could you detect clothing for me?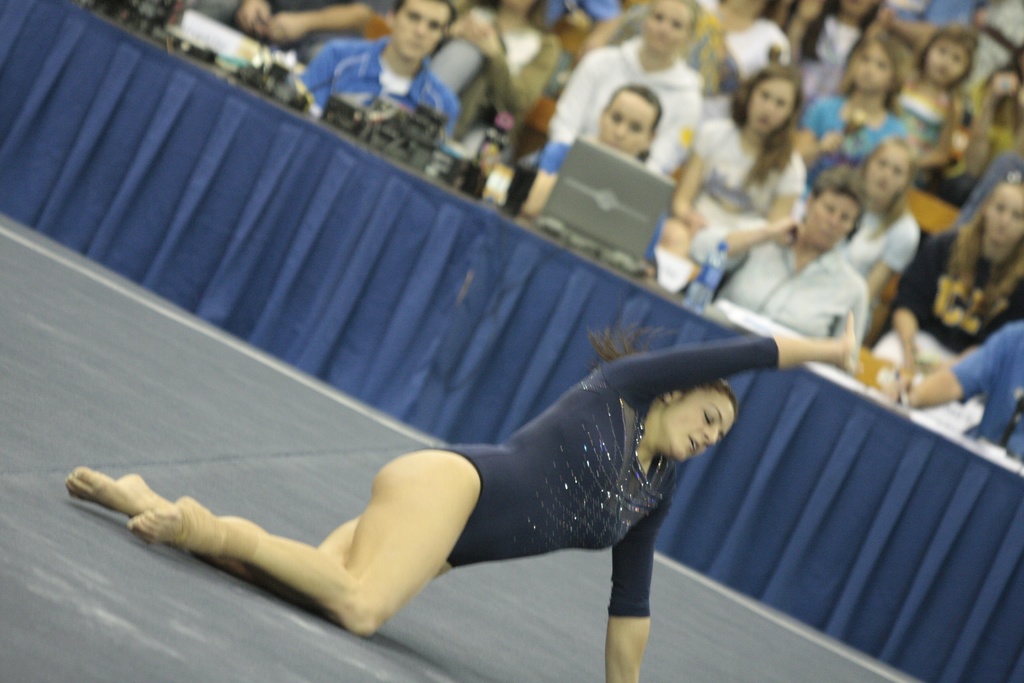
Detection result: crop(420, 338, 778, 620).
